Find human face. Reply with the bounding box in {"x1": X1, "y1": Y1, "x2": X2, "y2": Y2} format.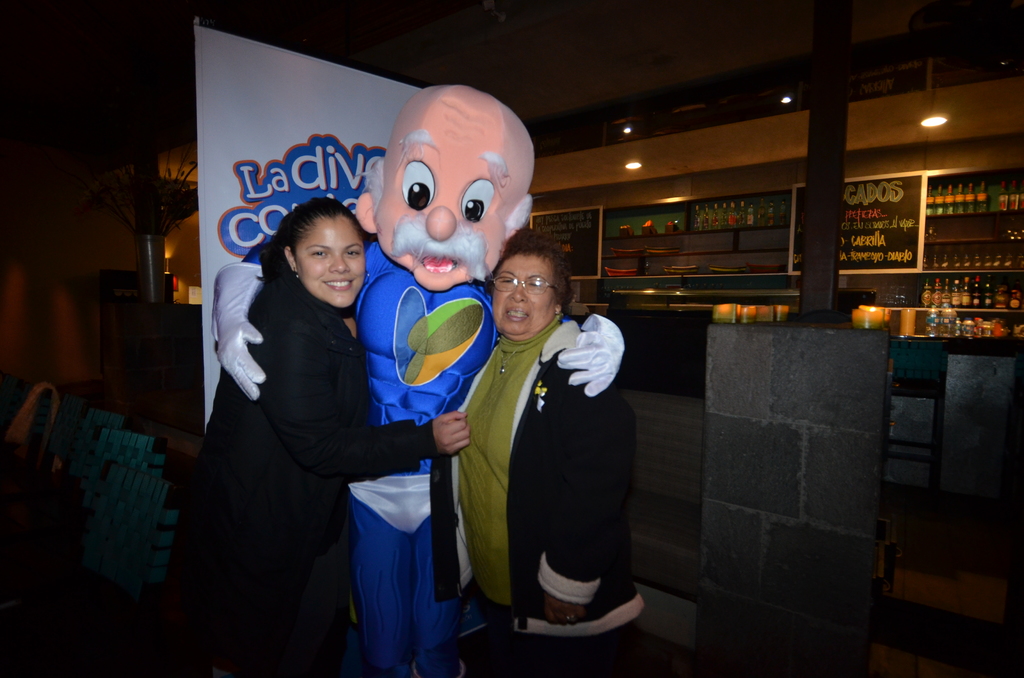
{"x1": 378, "y1": 108, "x2": 504, "y2": 294}.
